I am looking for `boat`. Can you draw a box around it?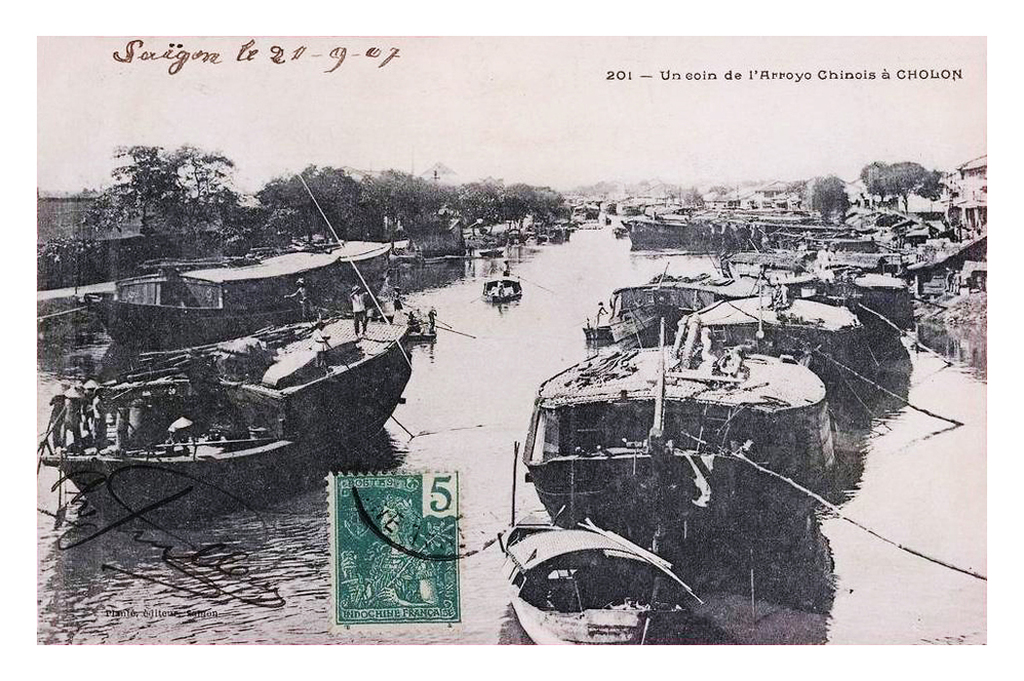
Sure, the bounding box is 96,243,348,352.
